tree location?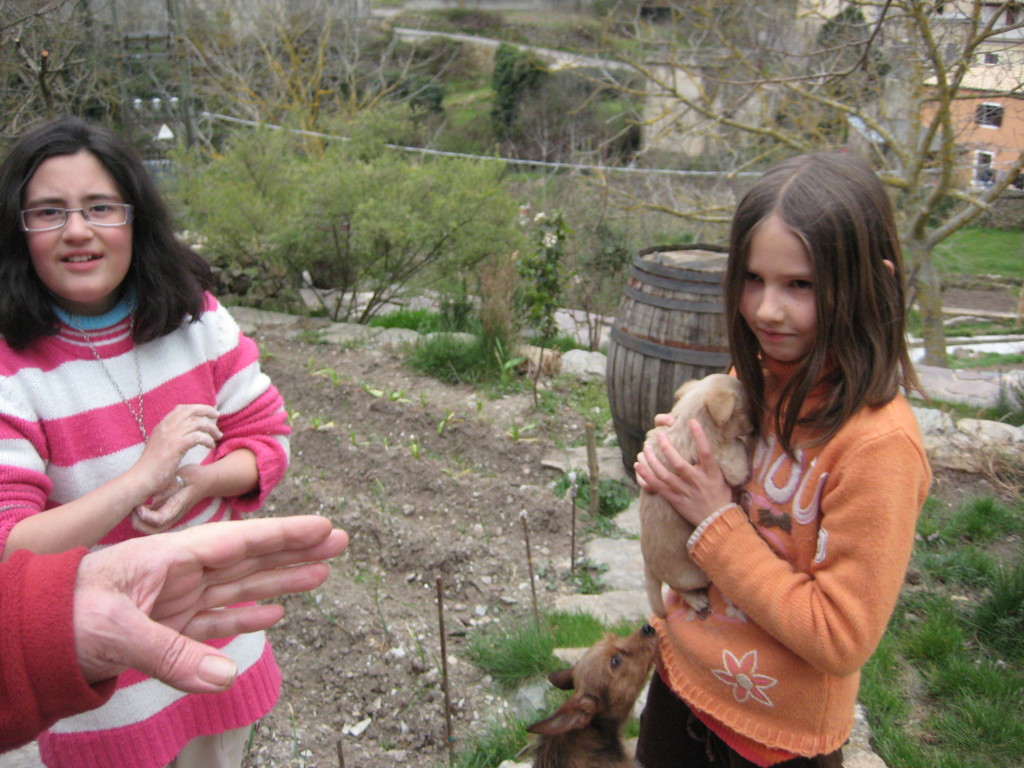
(486, 32, 536, 142)
